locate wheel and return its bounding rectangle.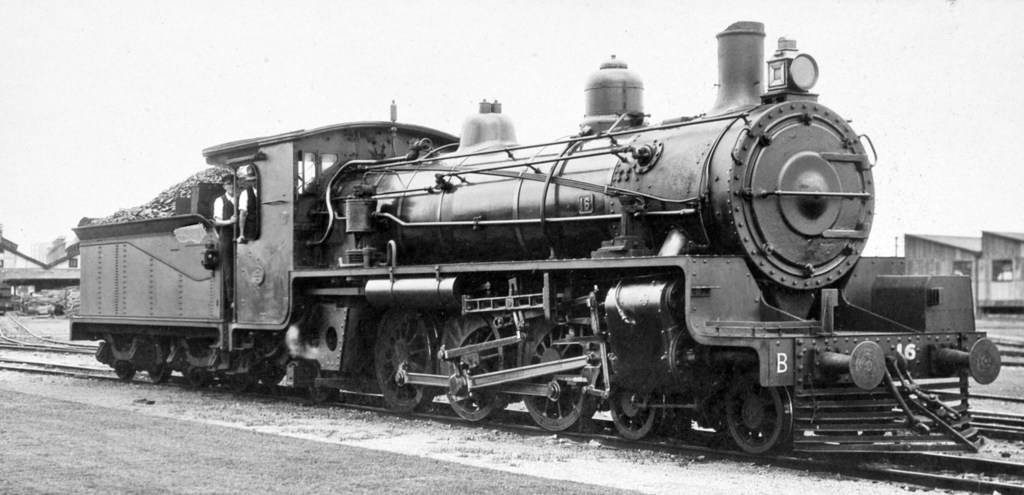
{"left": 434, "top": 306, "right": 521, "bottom": 423}.
